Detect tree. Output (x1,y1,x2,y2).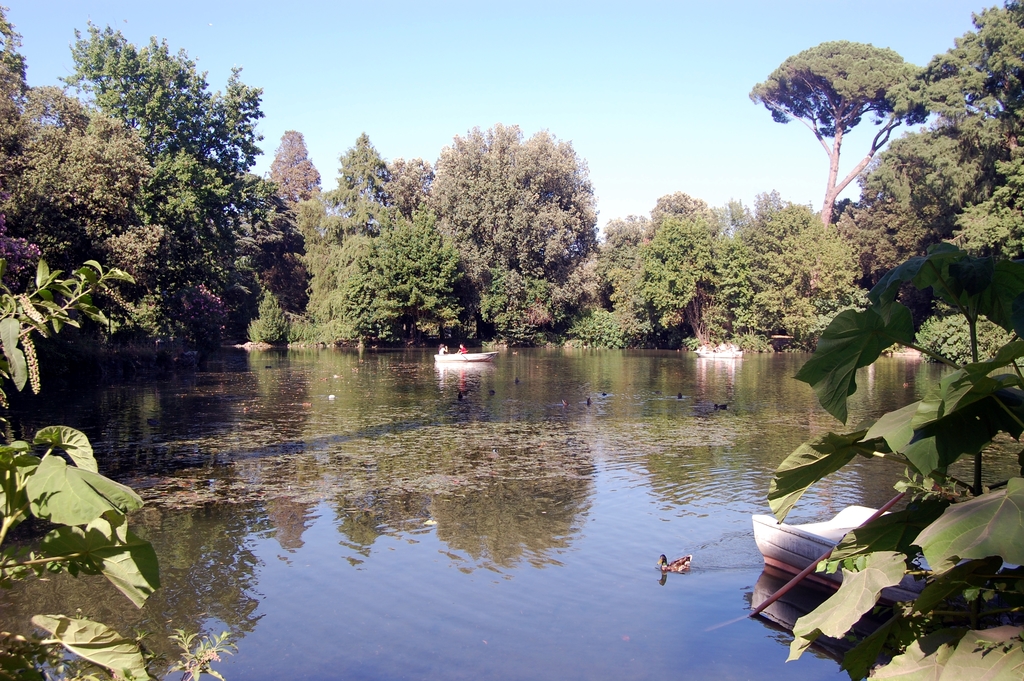
(748,244,1023,680).
